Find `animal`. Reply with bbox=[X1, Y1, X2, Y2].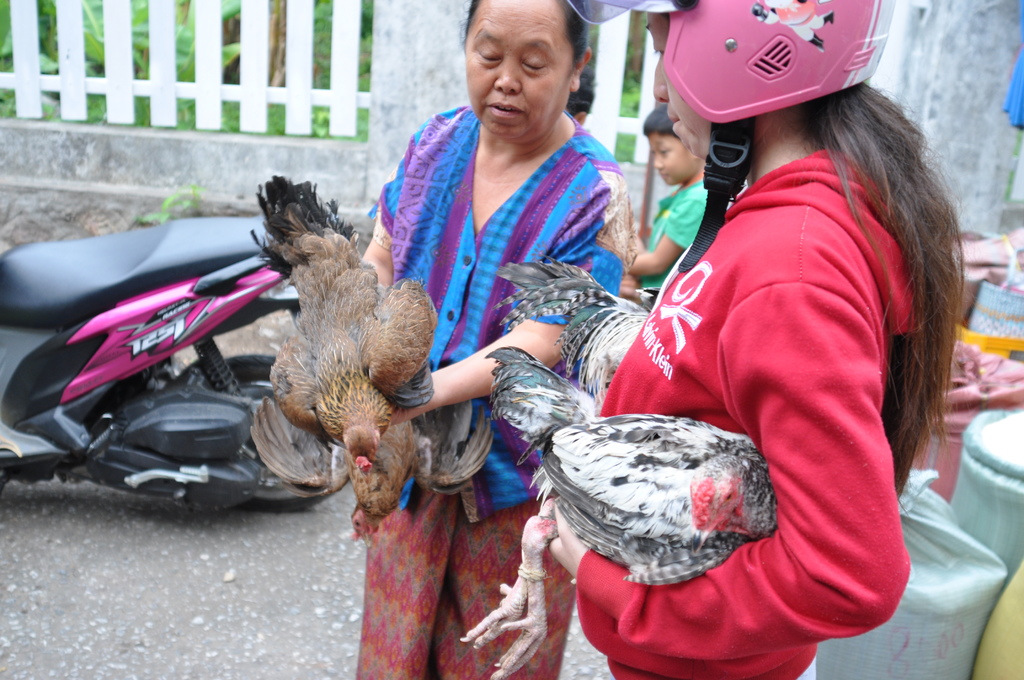
bbox=[488, 252, 649, 404].
